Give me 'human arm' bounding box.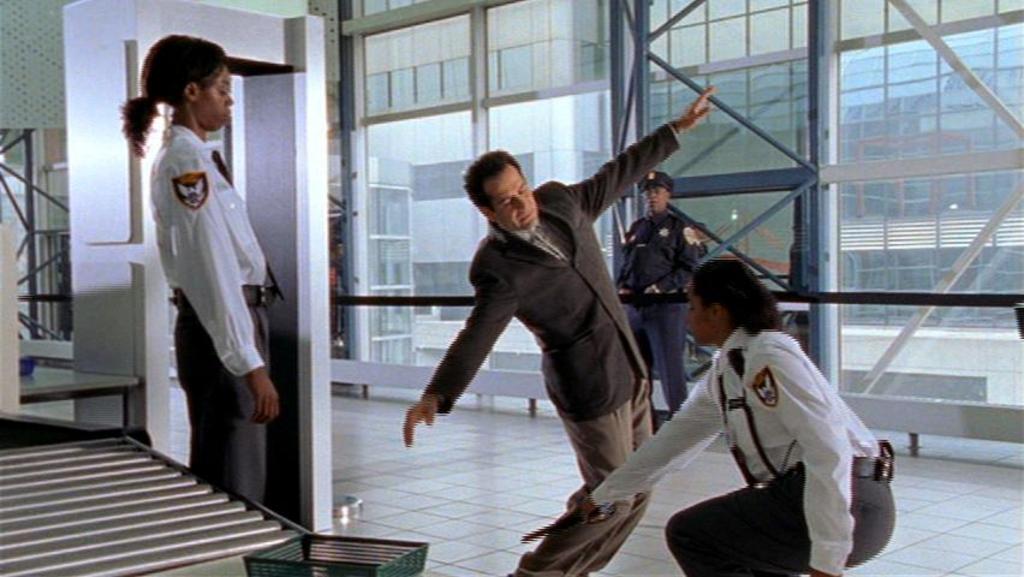
l=645, t=221, r=706, b=302.
